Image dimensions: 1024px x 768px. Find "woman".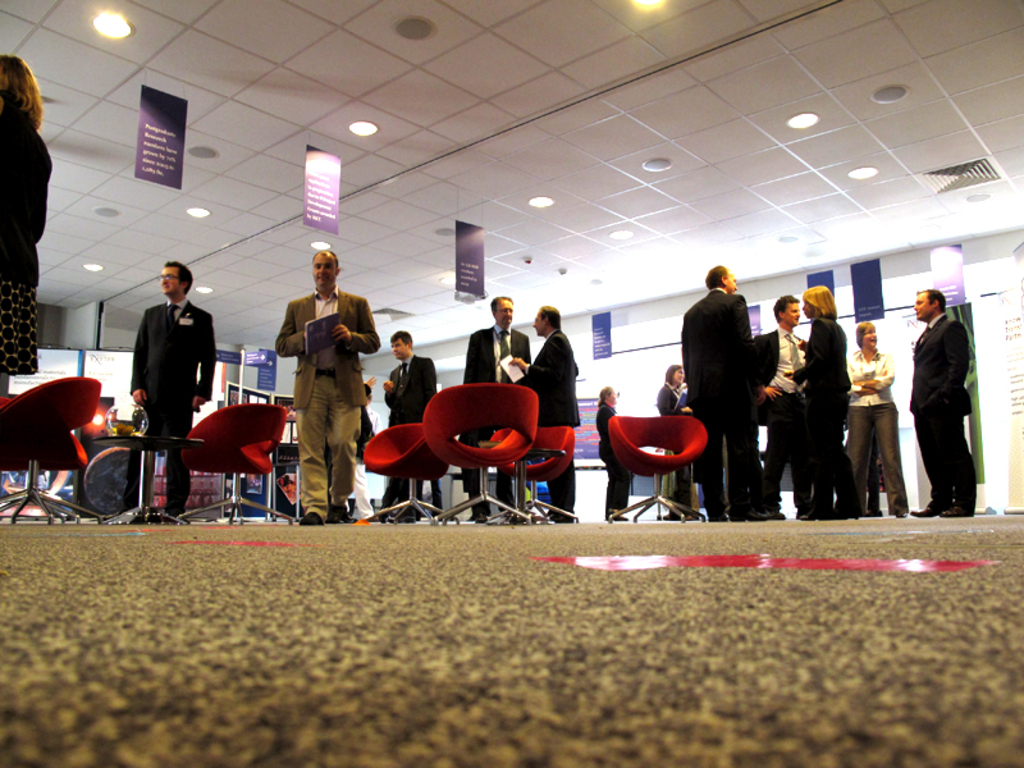
0,55,55,379.
